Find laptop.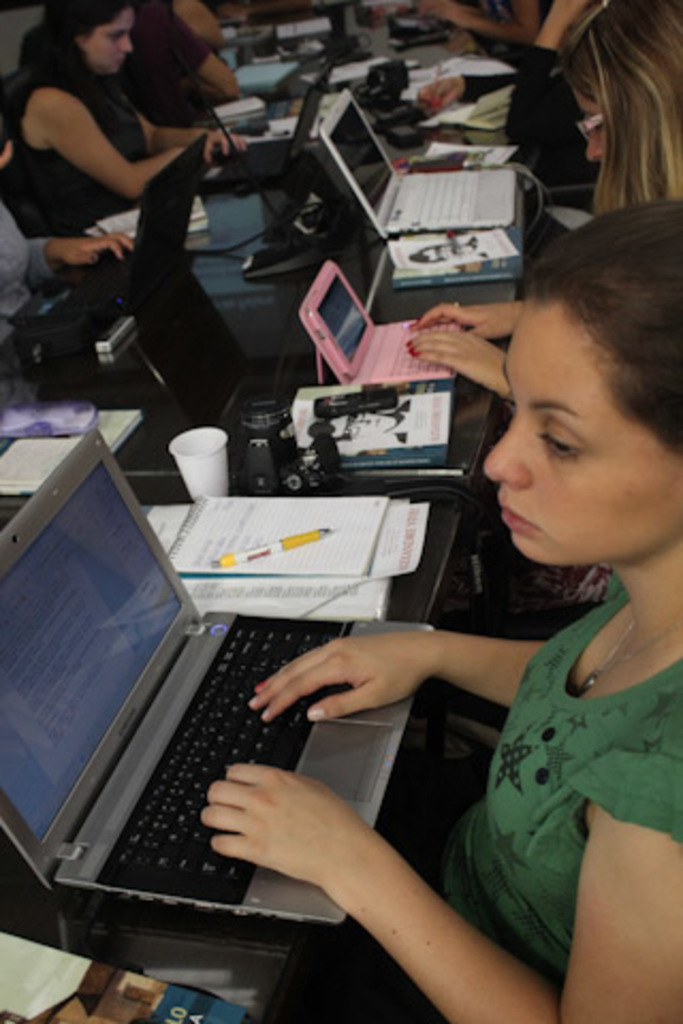
(13,444,408,973).
